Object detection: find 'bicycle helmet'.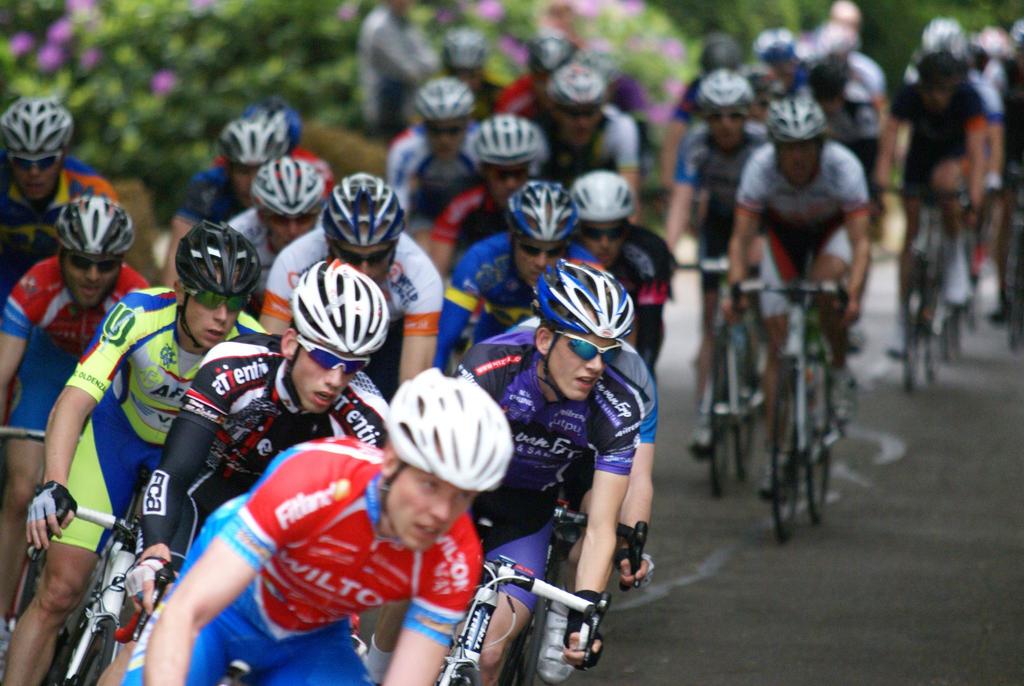
BBox(56, 195, 133, 257).
